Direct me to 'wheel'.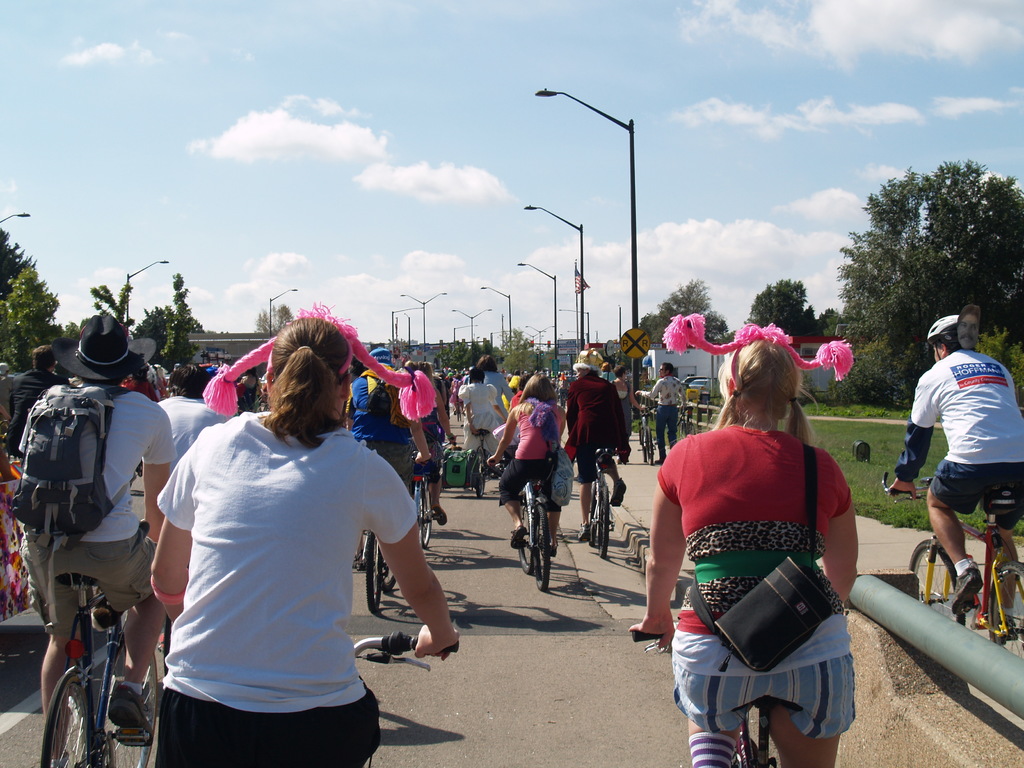
Direction: BBox(533, 497, 549, 595).
